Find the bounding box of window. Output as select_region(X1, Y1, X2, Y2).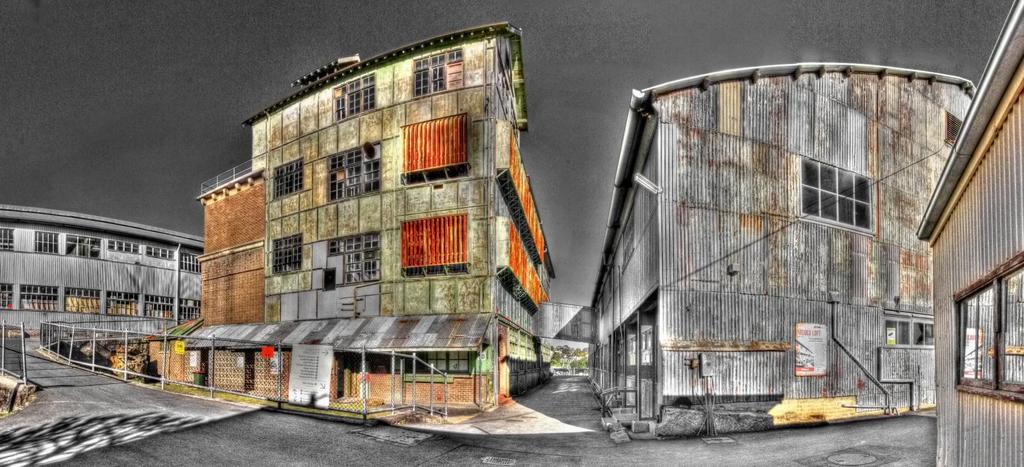
select_region(143, 293, 174, 321).
